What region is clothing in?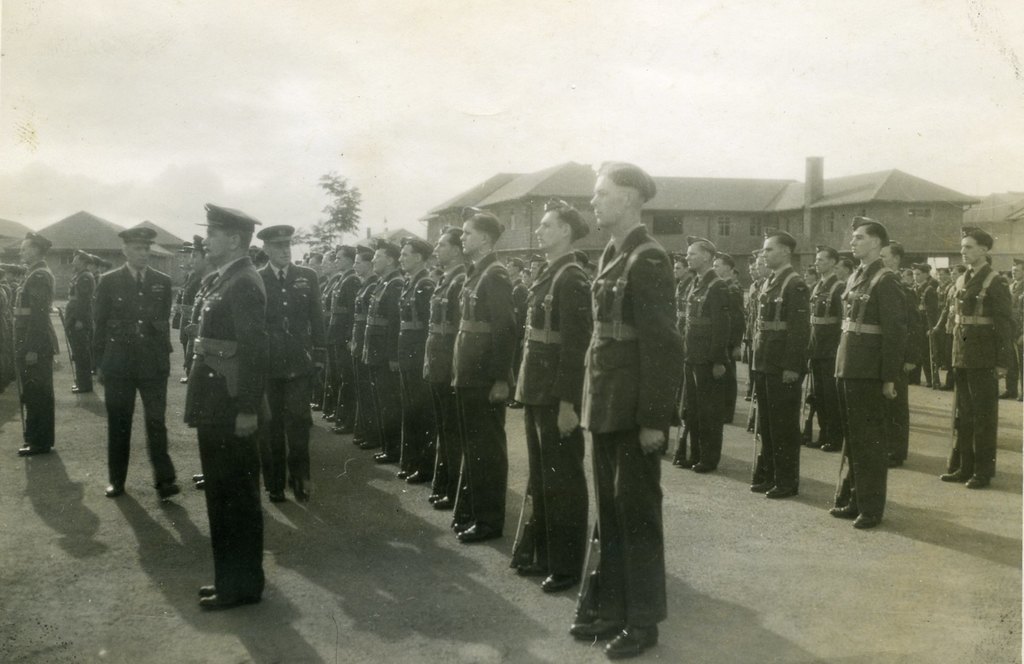
left=671, top=271, right=728, bottom=475.
